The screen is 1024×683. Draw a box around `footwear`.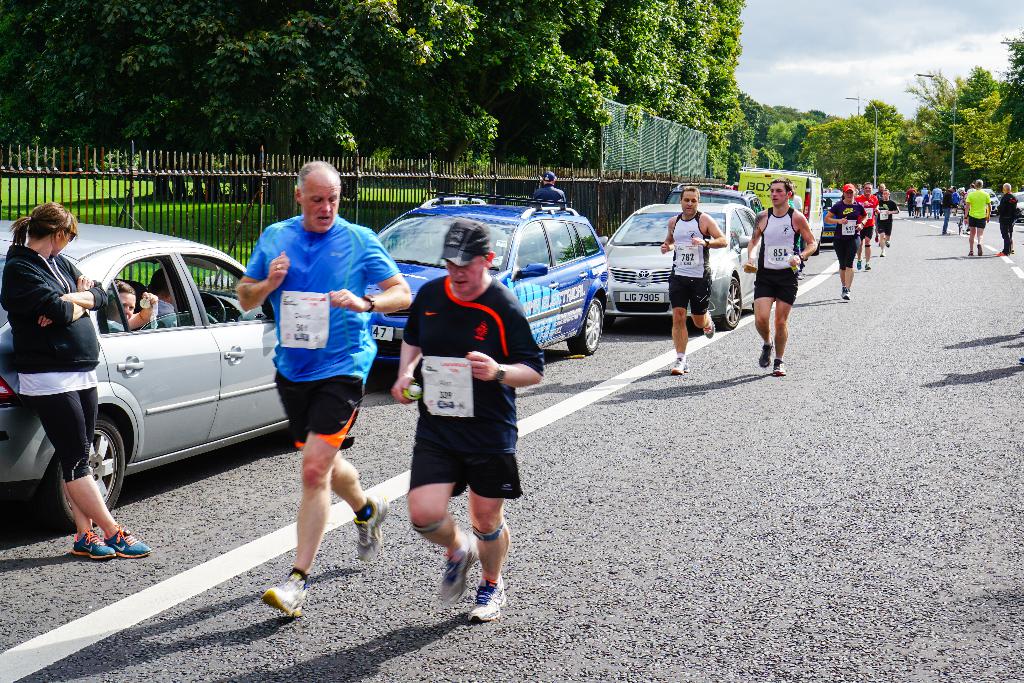
pyautogui.locateOnScreen(993, 252, 1001, 256).
